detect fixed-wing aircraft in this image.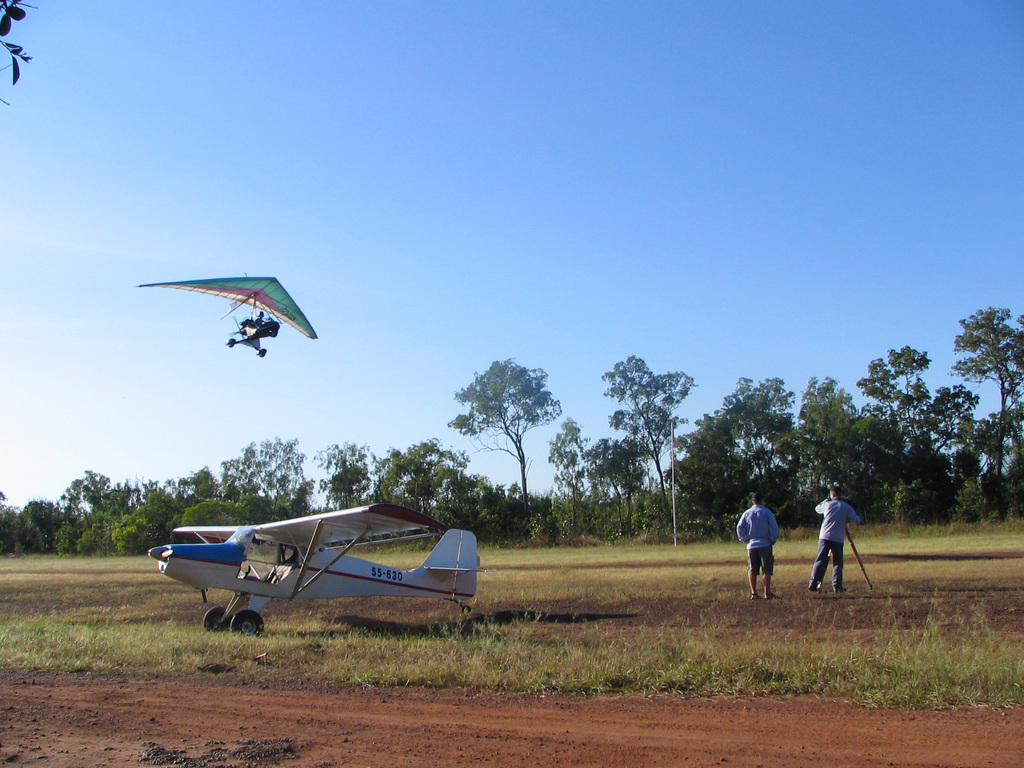
Detection: (x1=145, y1=501, x2=486, y2=641).
